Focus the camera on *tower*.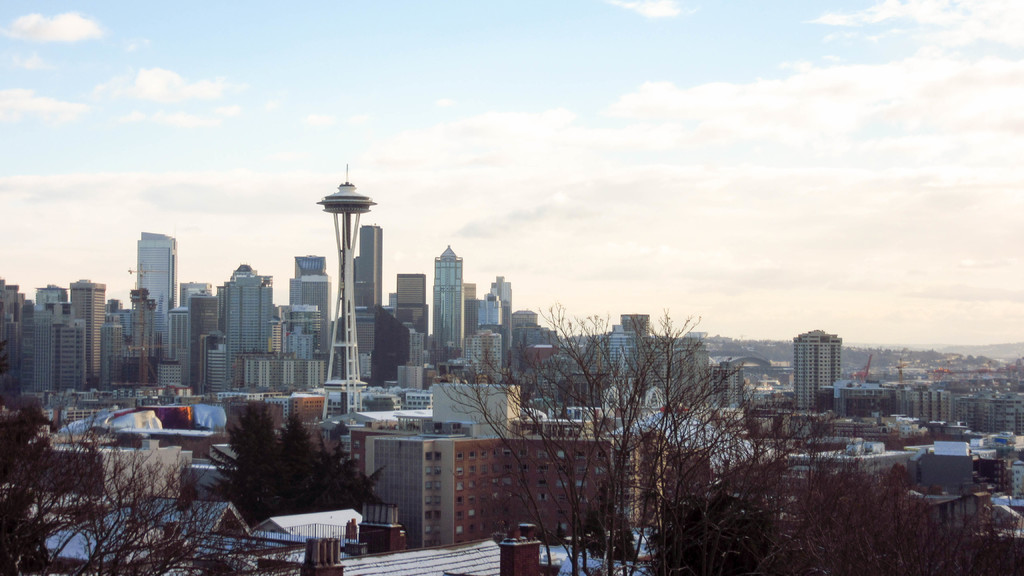
Focus region: x1=590, y1=309, x2=649, y2=403.
